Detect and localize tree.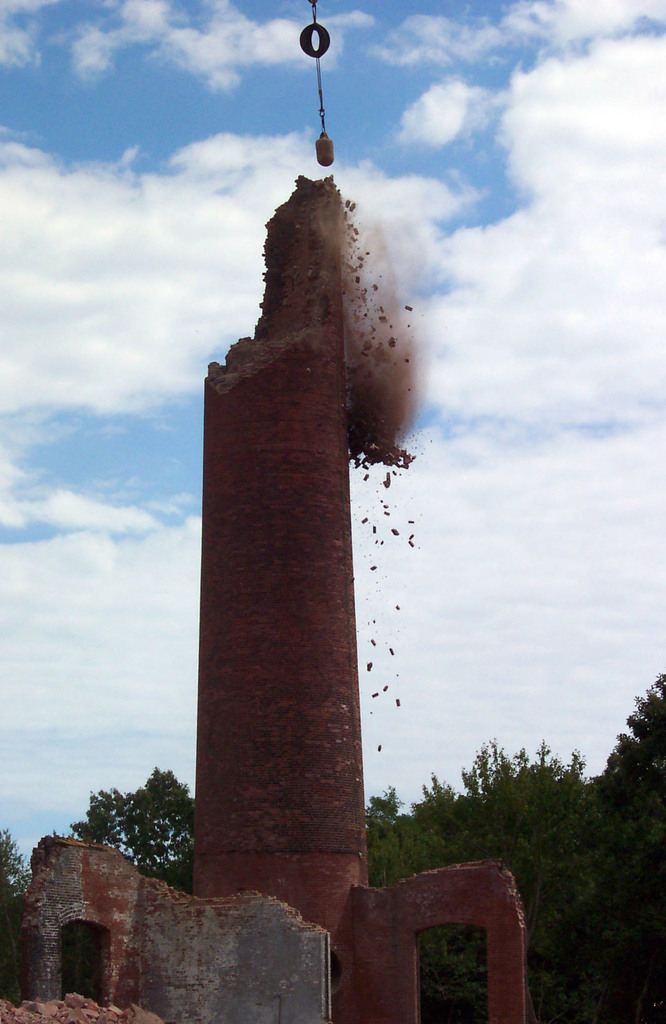
Localized at 591 662 665 856.
